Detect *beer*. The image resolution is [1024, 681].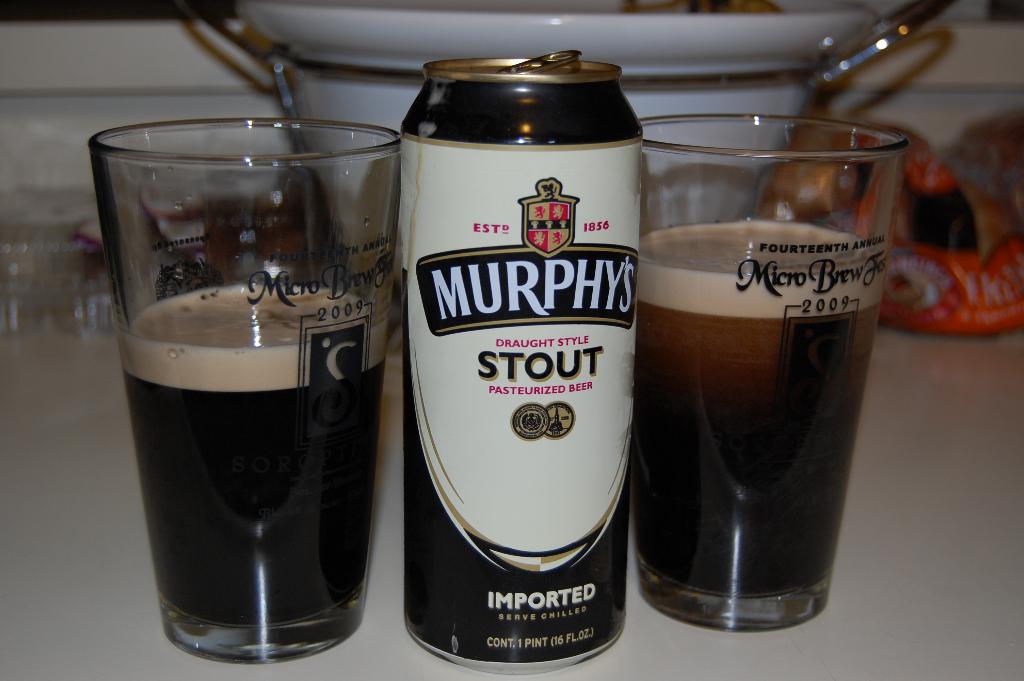
box=[84, 110, 414, 673].
